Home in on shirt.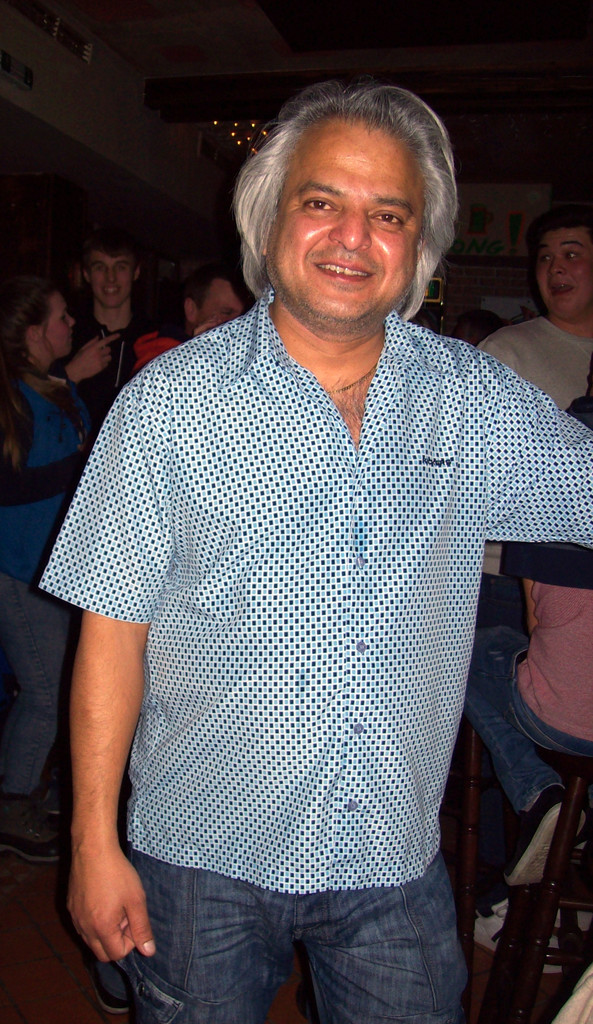
Homed in at 40:288:592:891.
